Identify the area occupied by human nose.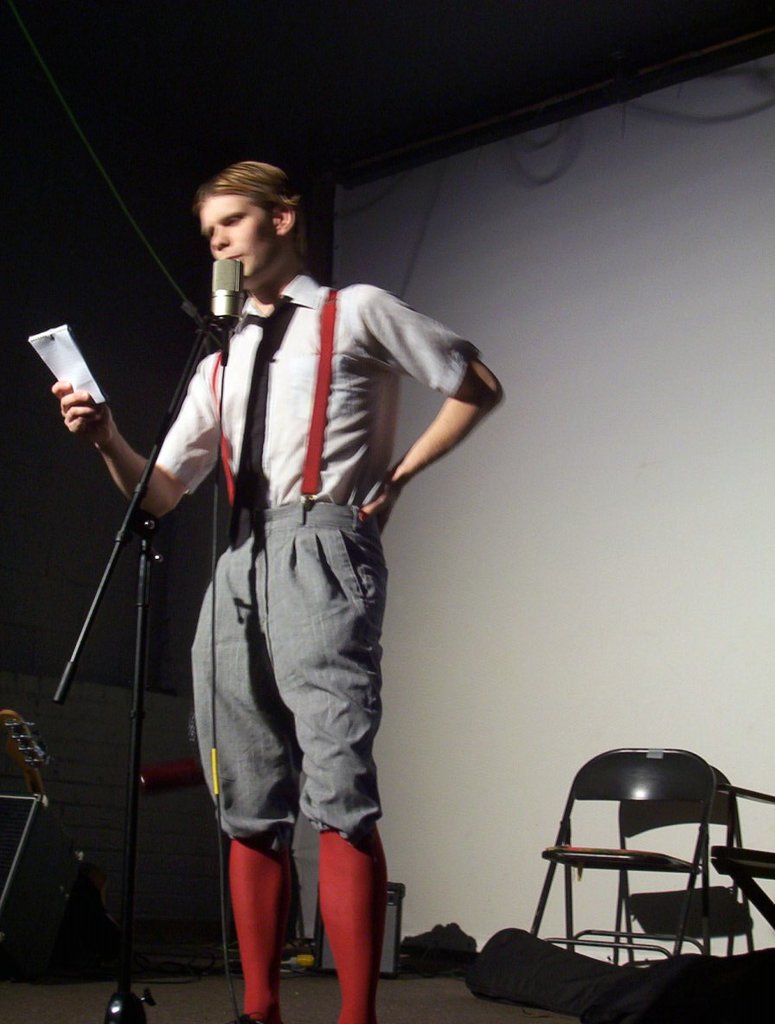
Area: l=212, t=226, r=230, b=246.
